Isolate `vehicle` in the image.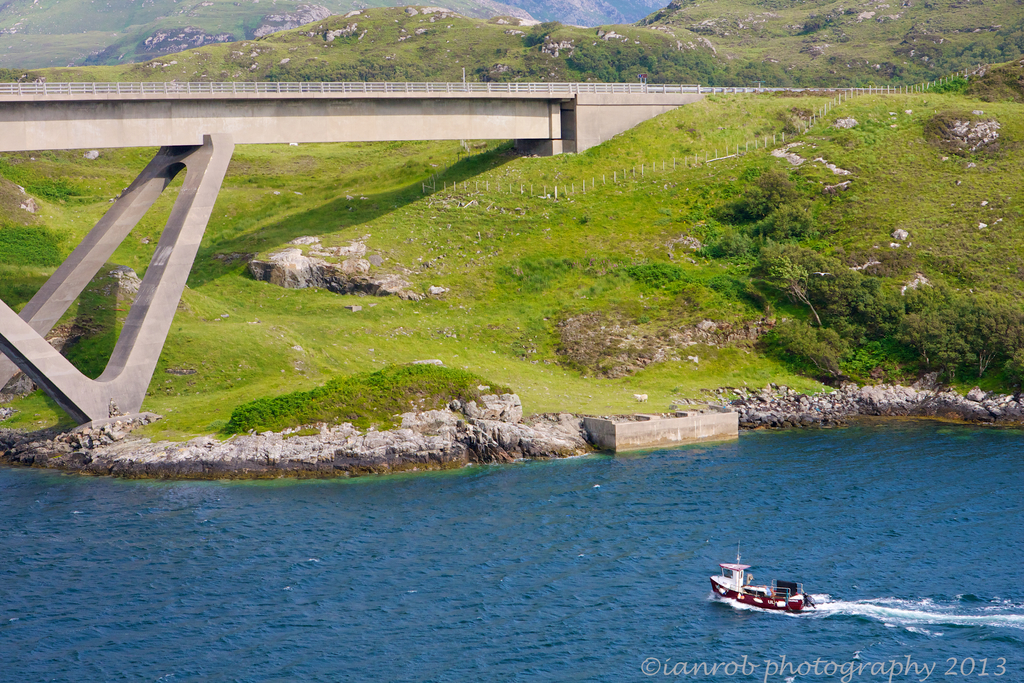
Isolated region: 706 563 808 629.
